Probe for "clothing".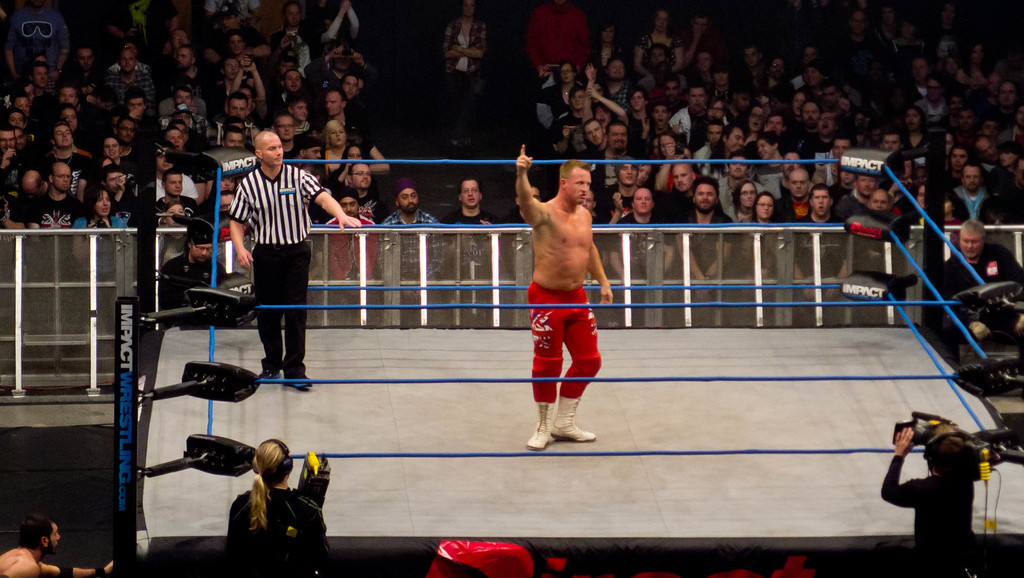
Probe result: region(797, 217, 847, 281).
